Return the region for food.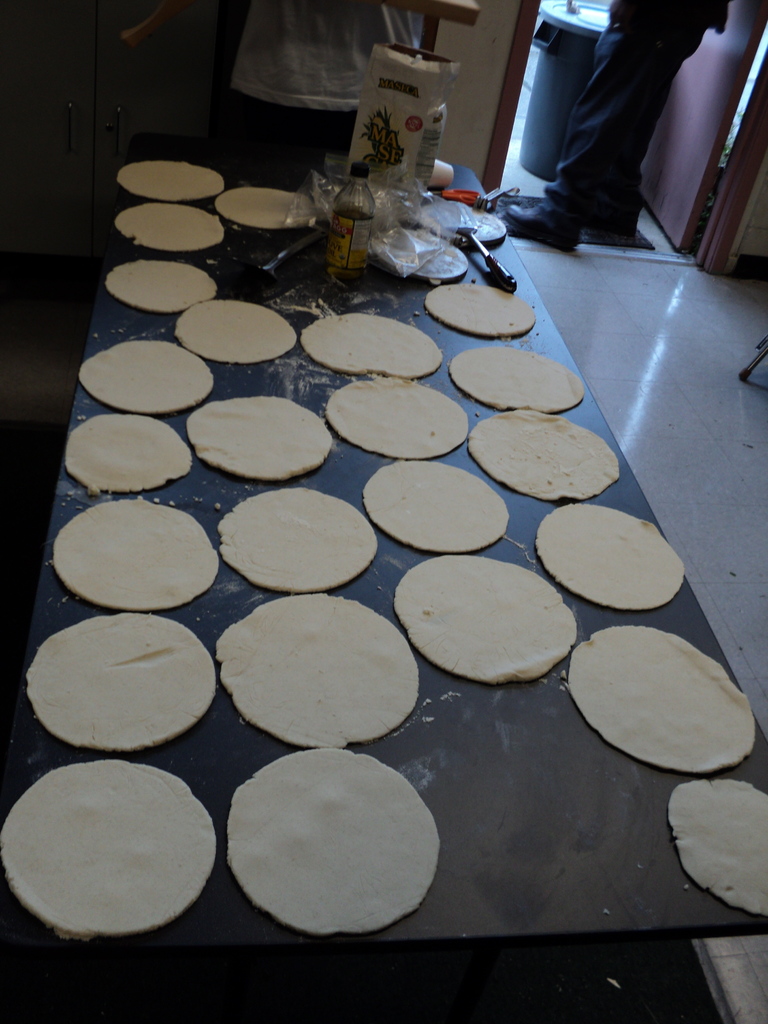
rect(562, 621, 758, 776).
